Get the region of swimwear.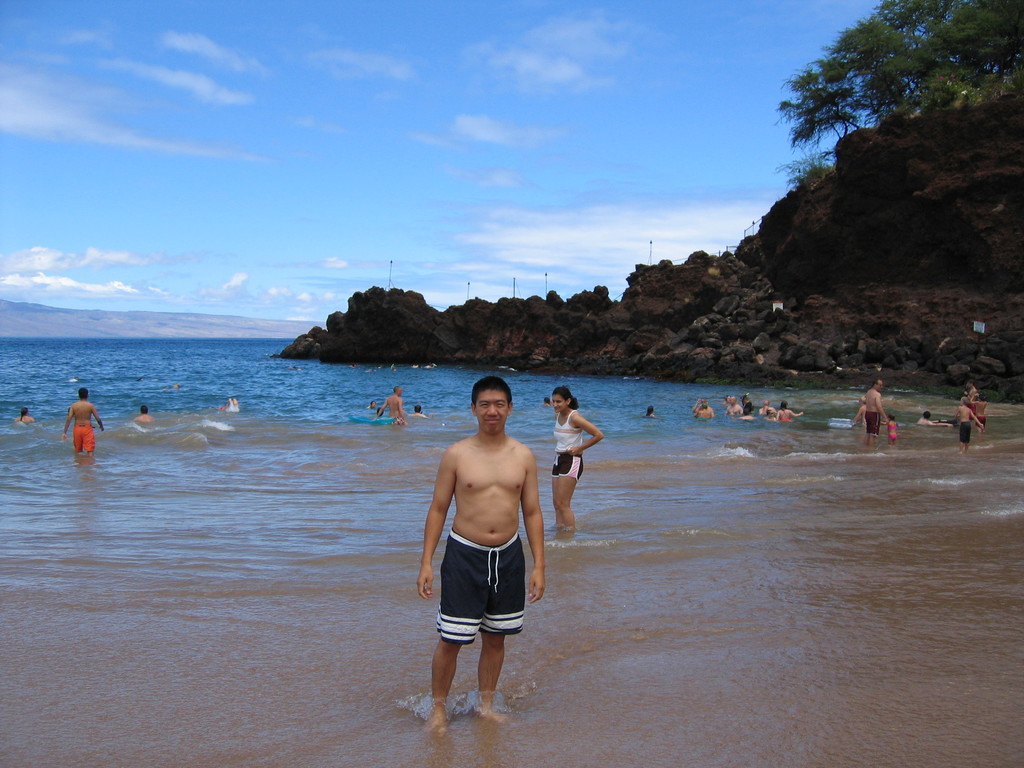
Rect(438, 528, 529, 634).
